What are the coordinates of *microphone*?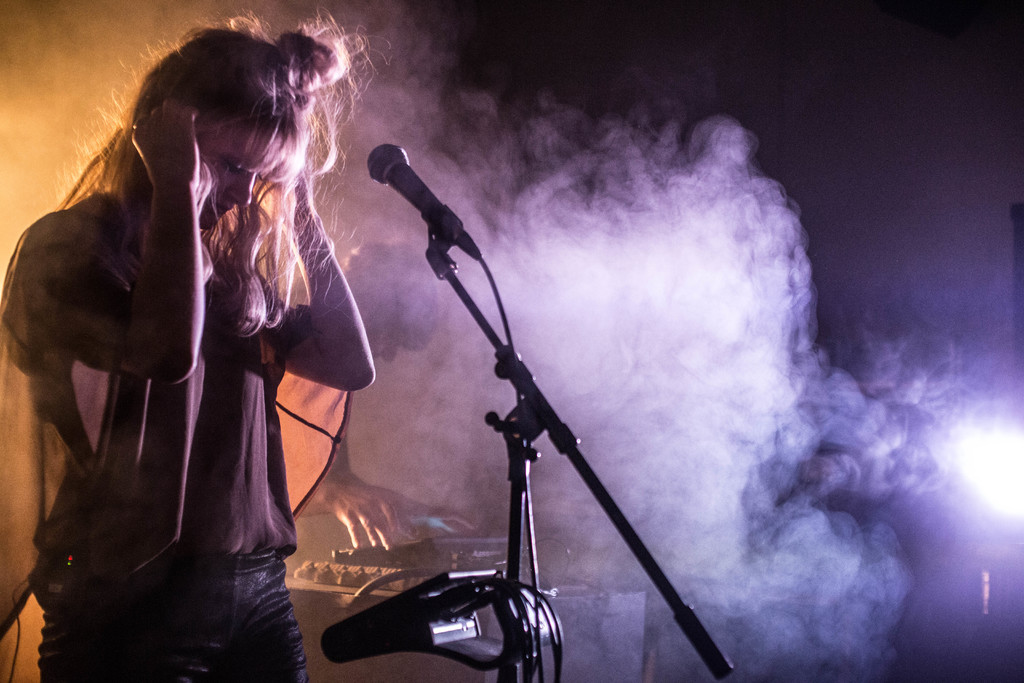
<box>361,137,490,300</box>.
